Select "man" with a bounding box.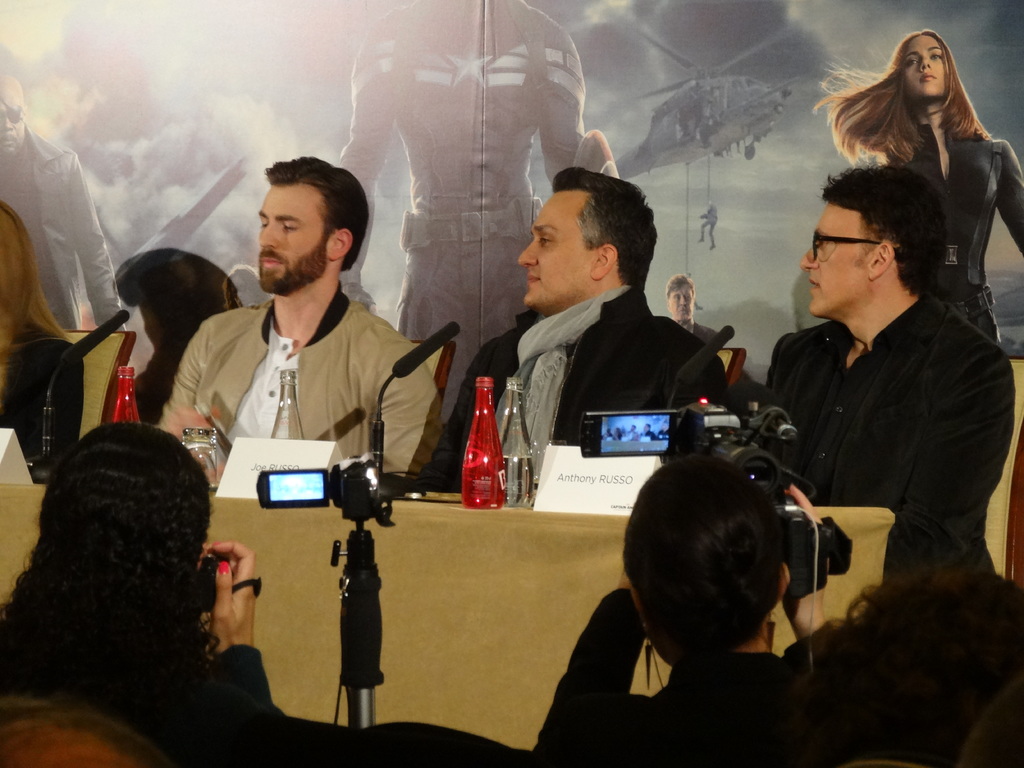
select_region(660, 270, 720, 353).
